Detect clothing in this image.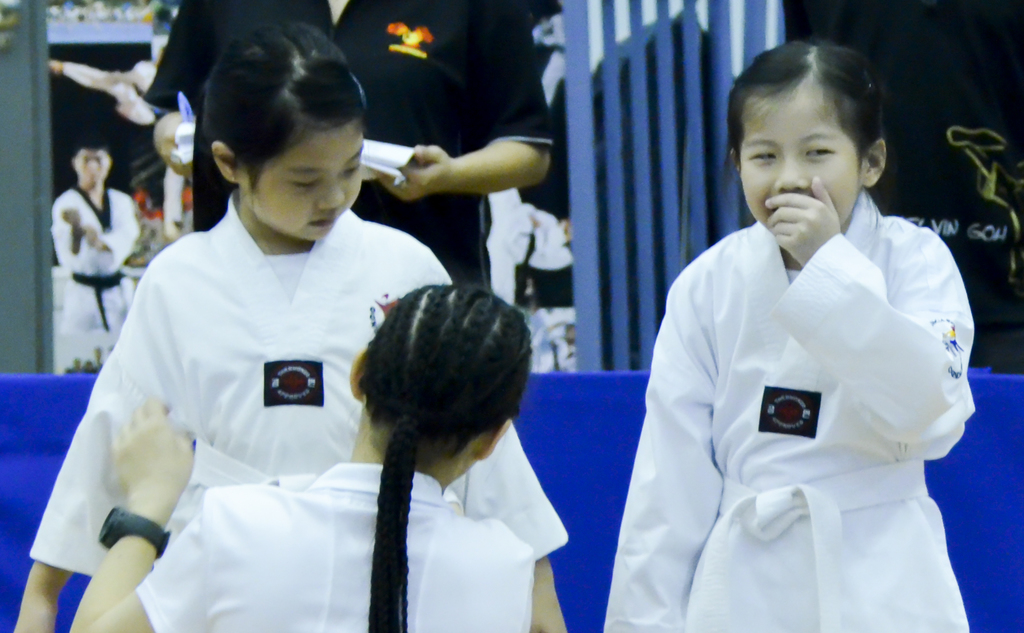
Detection: <box>140,460,538,632</box>.
